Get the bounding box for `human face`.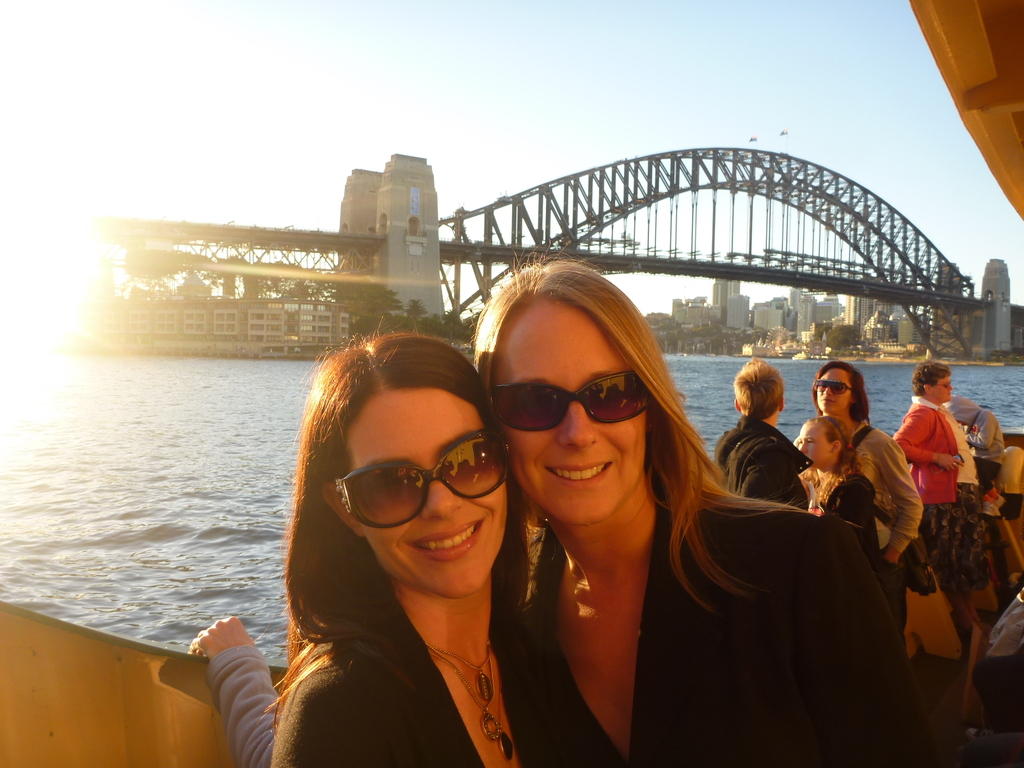
select_region(351, 387, 508, 595).
